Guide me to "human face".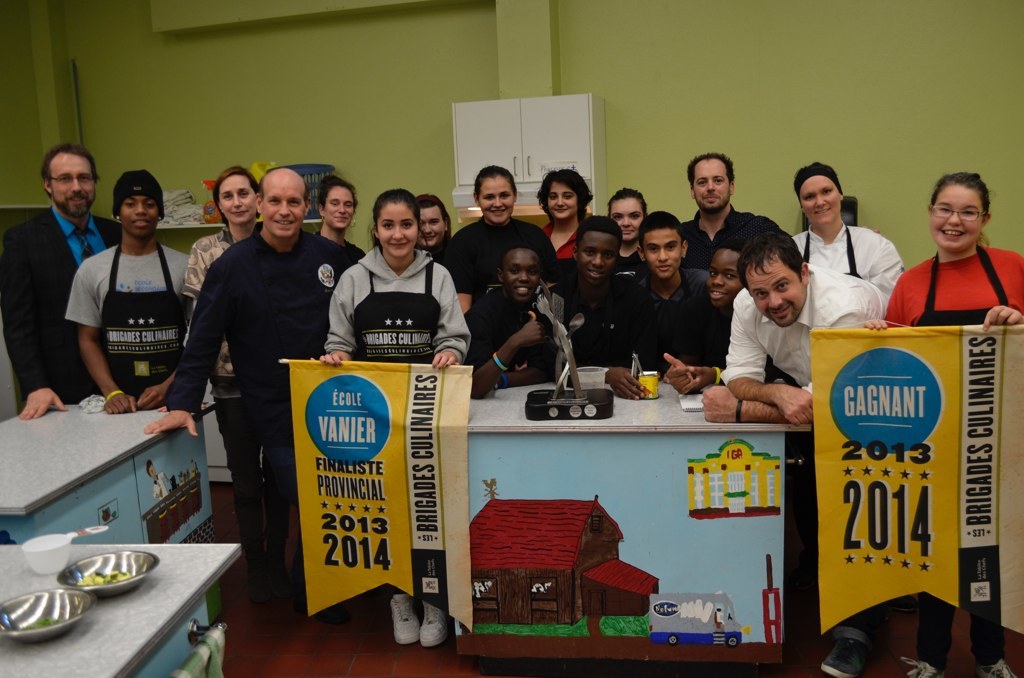
Guidance: 609/200/642/245.
